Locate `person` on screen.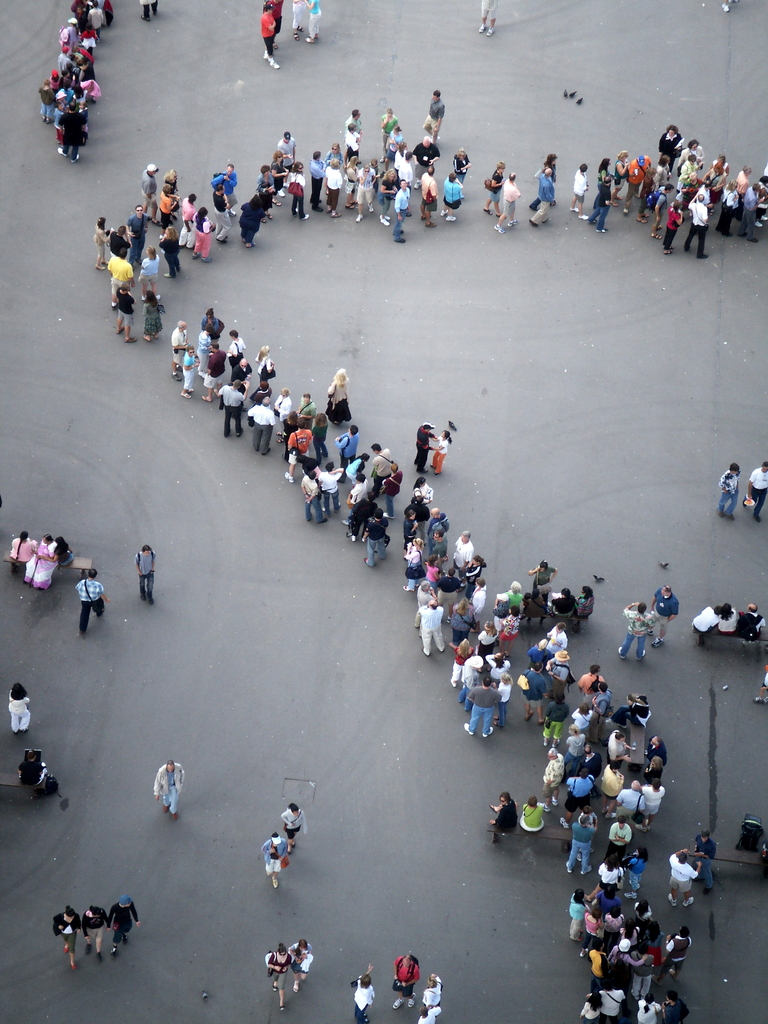
On screen at l=291, t=939, r=314, b=989.
